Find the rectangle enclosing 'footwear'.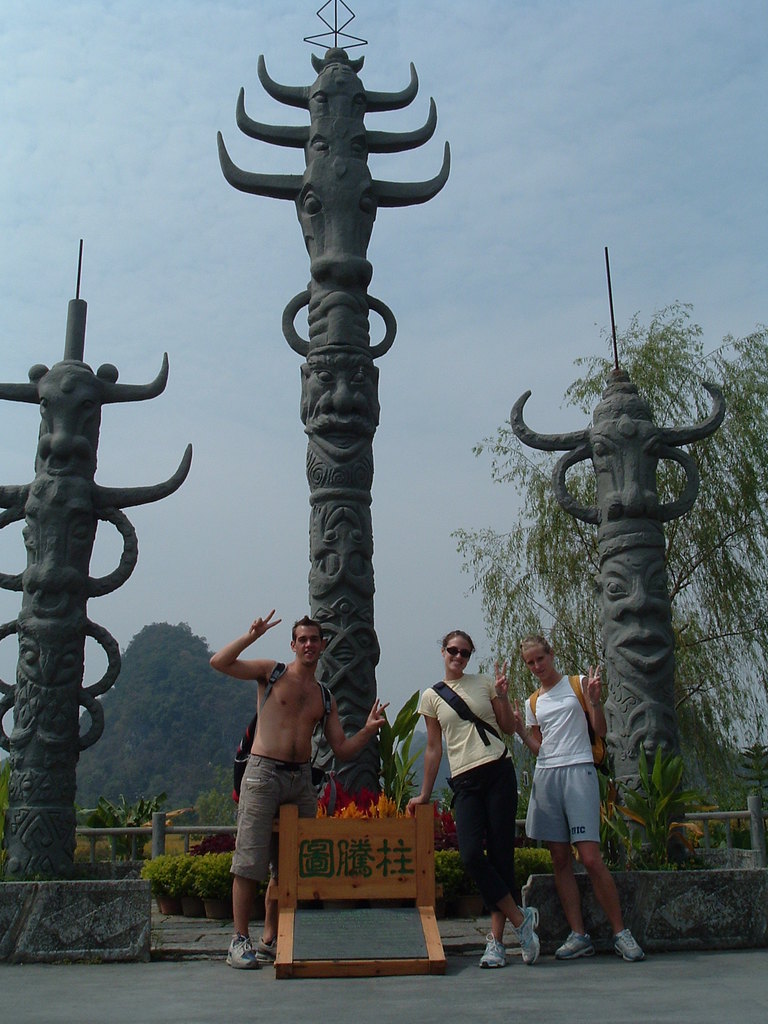
left=613, top=926, right=648, bottom=964.
